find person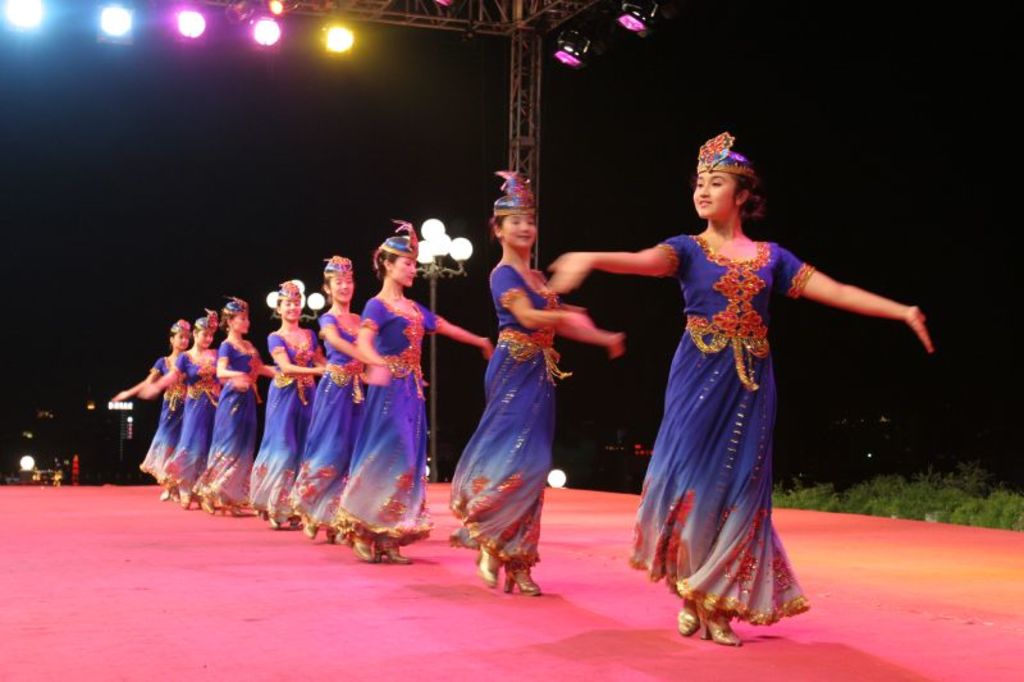
pyautogui.locateOnScreen(198, 290, 279, 526)
